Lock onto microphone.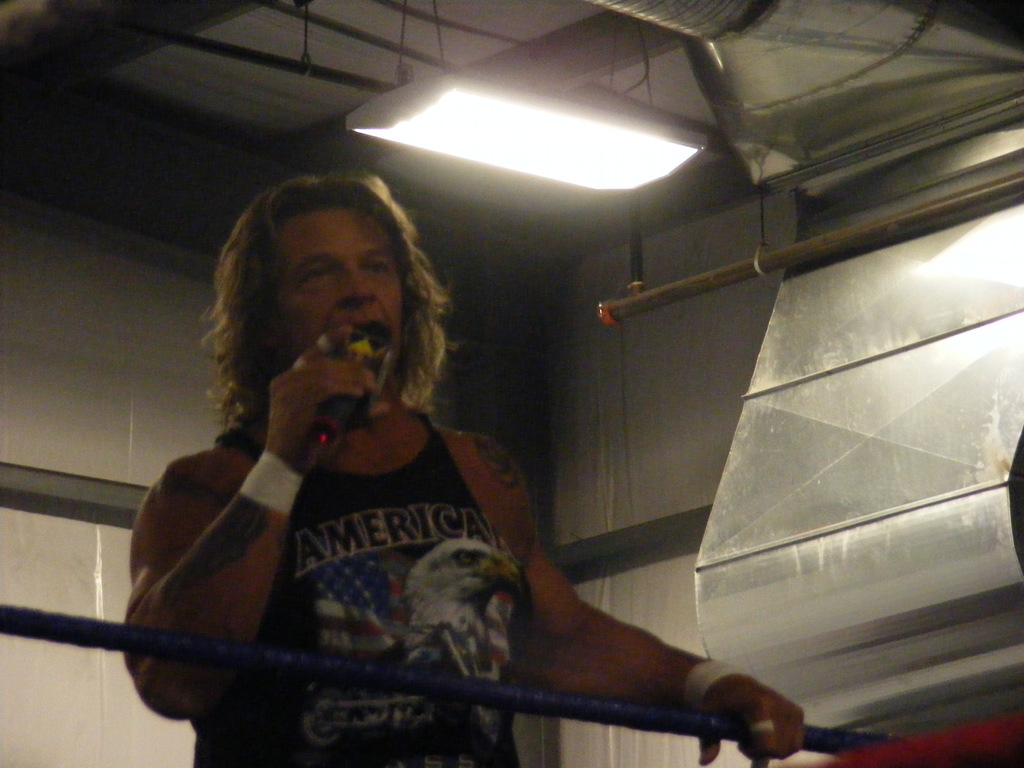
Locked: BBox(315, 321, 392, 440).
